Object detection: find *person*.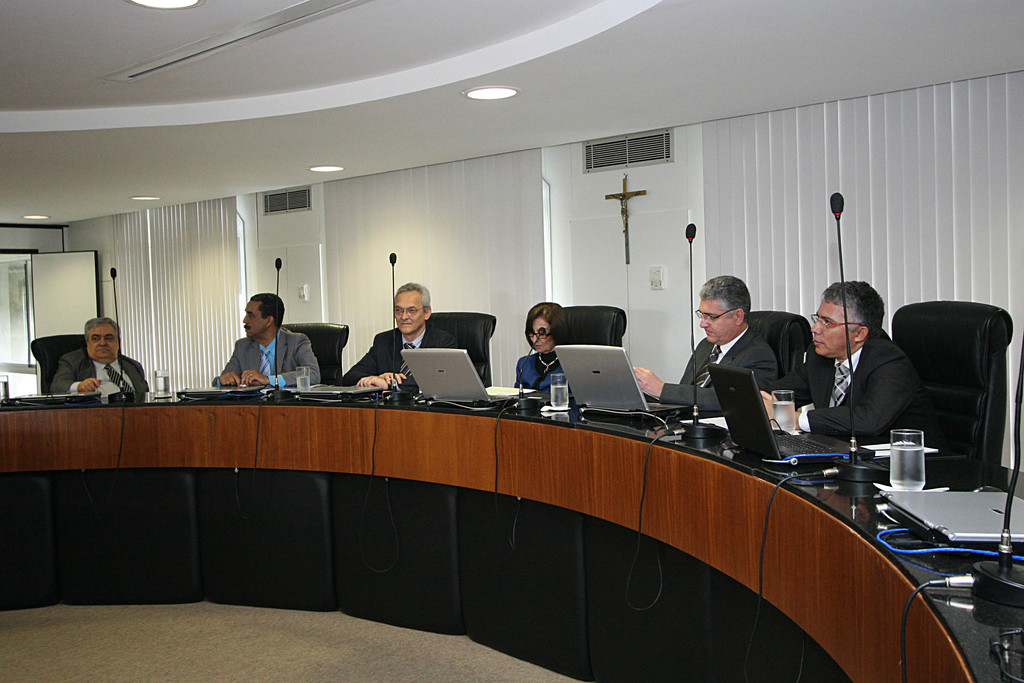
crop(209, 292, 321, 387).
